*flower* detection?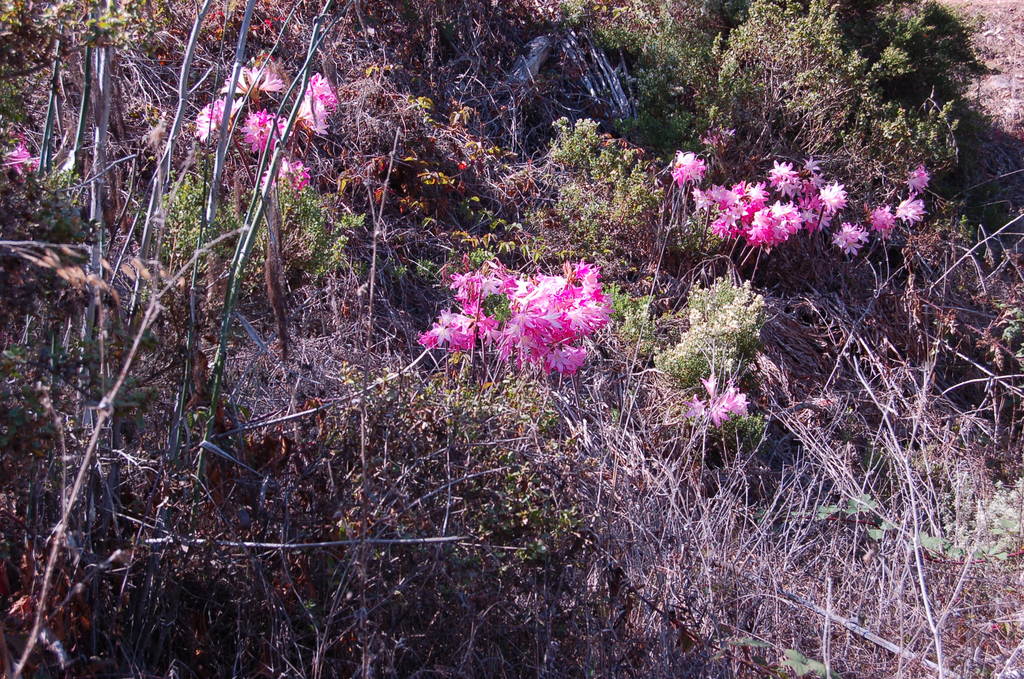
Rect(258, 153, 309, 200)
